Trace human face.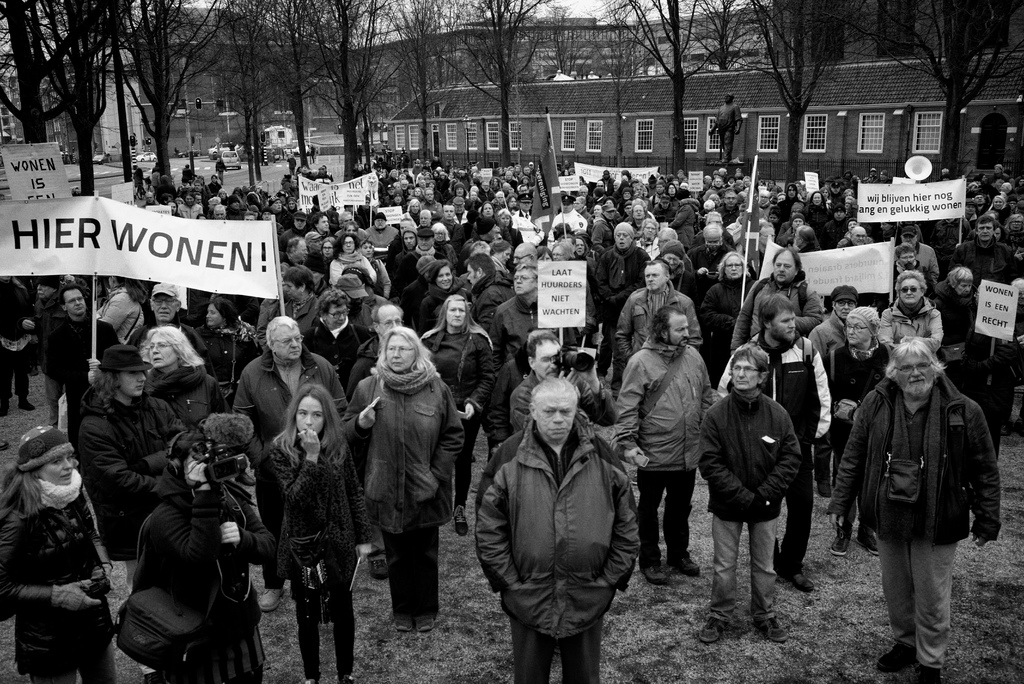
Traced to box(522, 168, 529, 174).
